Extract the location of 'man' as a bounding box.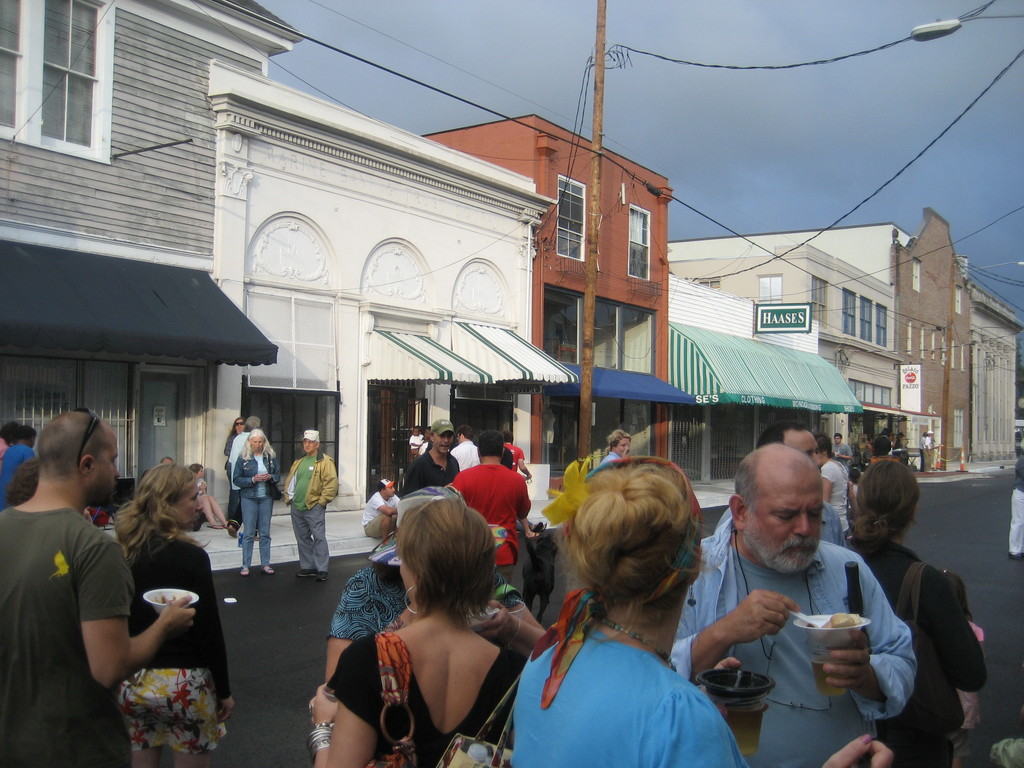
detection(711, 419, 858, 557).
